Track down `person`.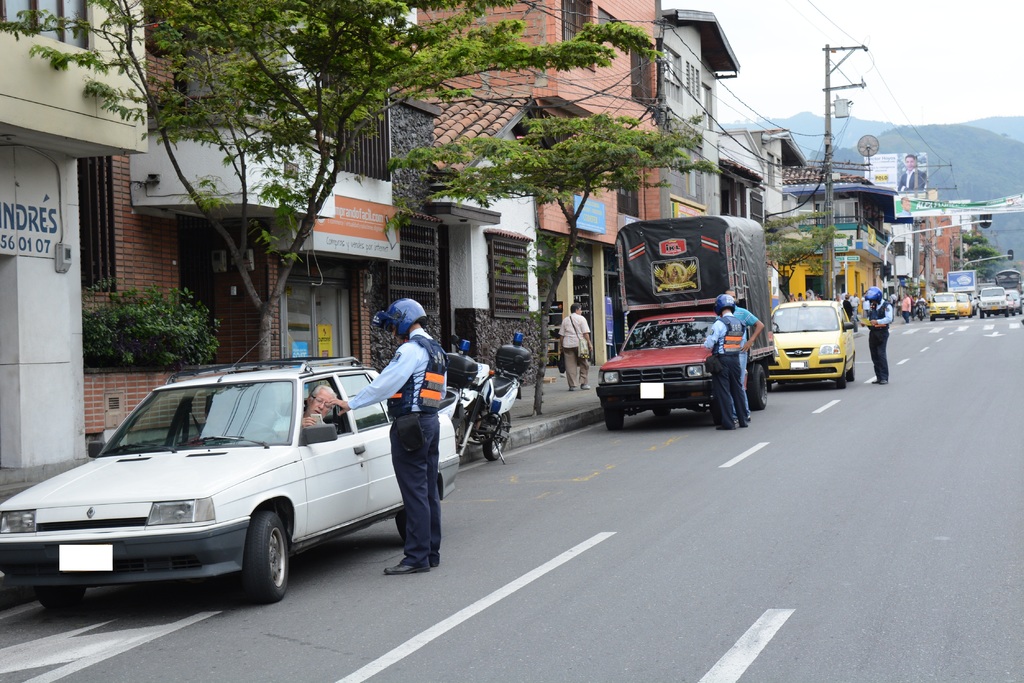
Tracked to left=728, top=290, right=766, bottom=419.
